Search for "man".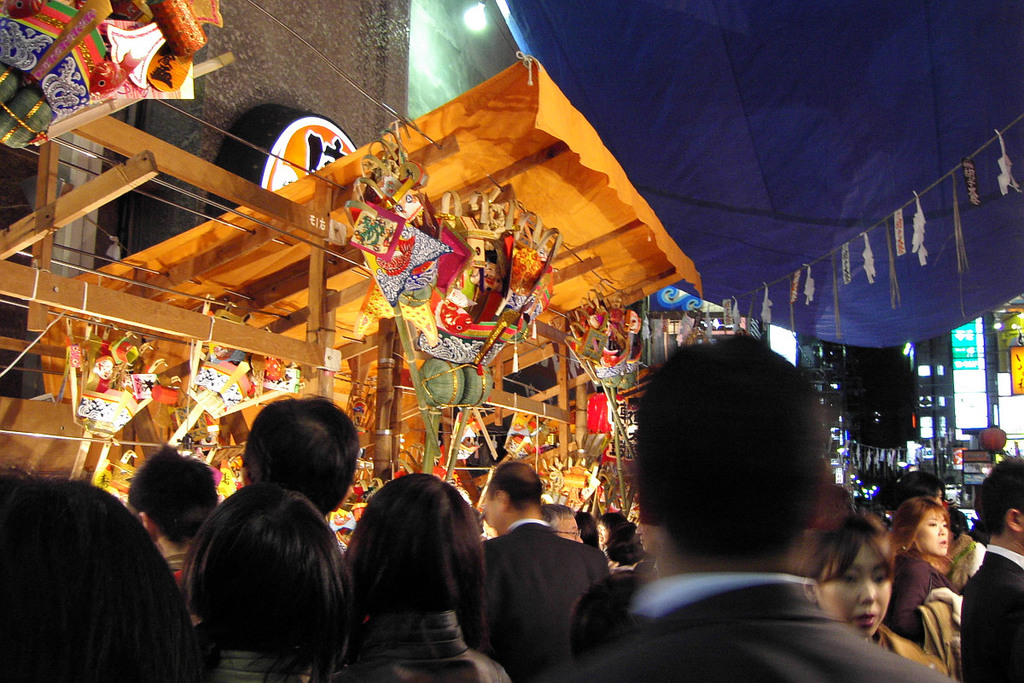
Found at 955 456 1023 682.
